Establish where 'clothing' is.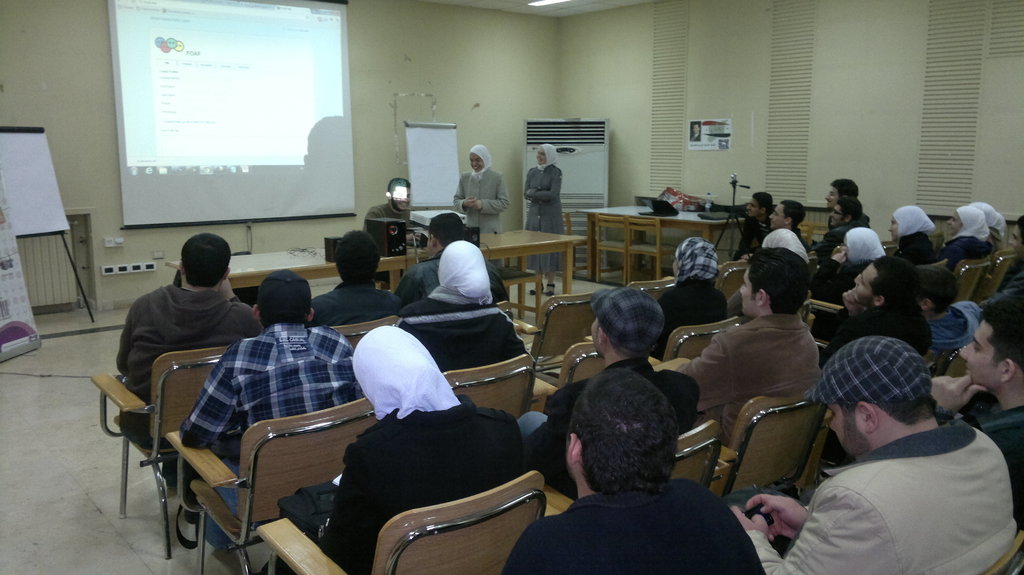
Established at 895,235,944,268.
